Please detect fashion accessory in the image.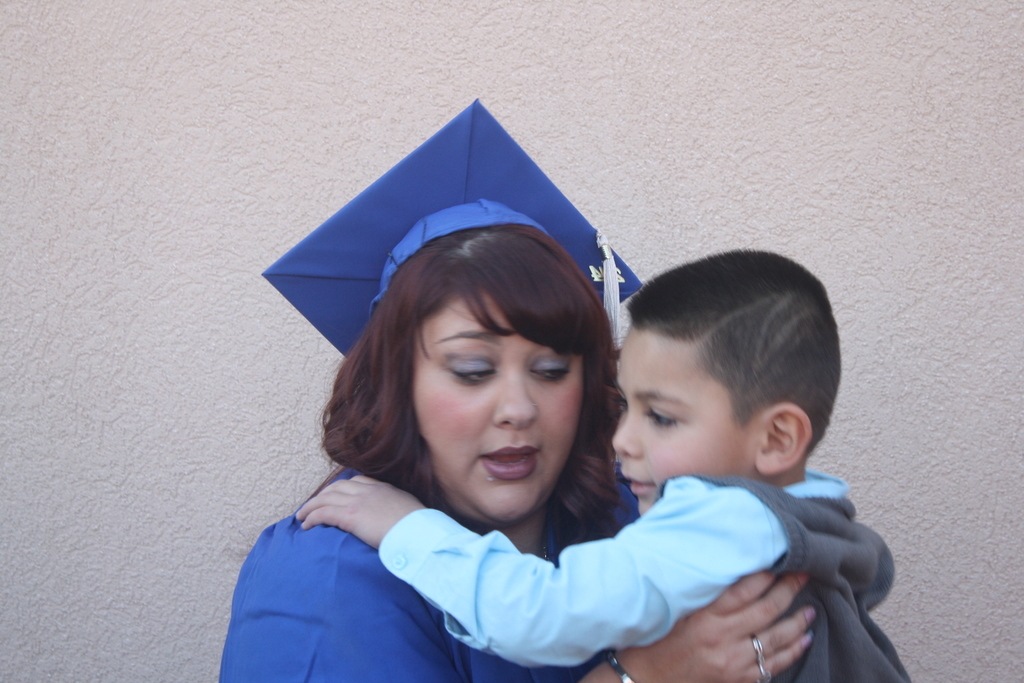
region(262, 97, 644, 361).
